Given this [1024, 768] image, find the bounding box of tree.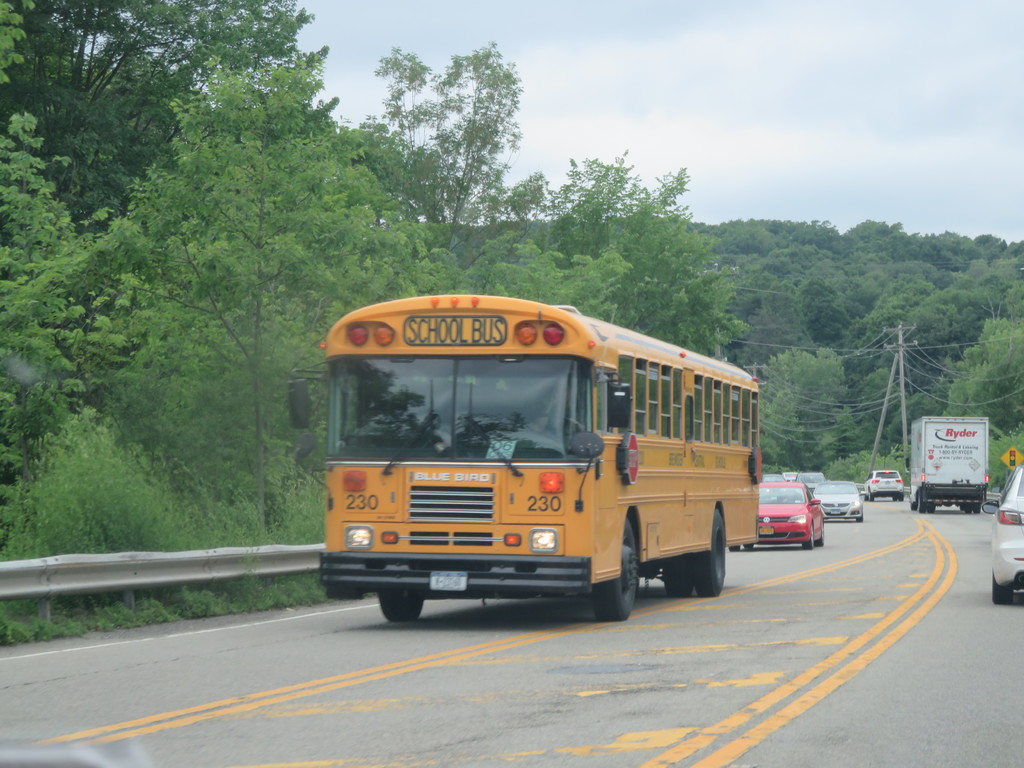
box(936, 311, 1016, 437).
